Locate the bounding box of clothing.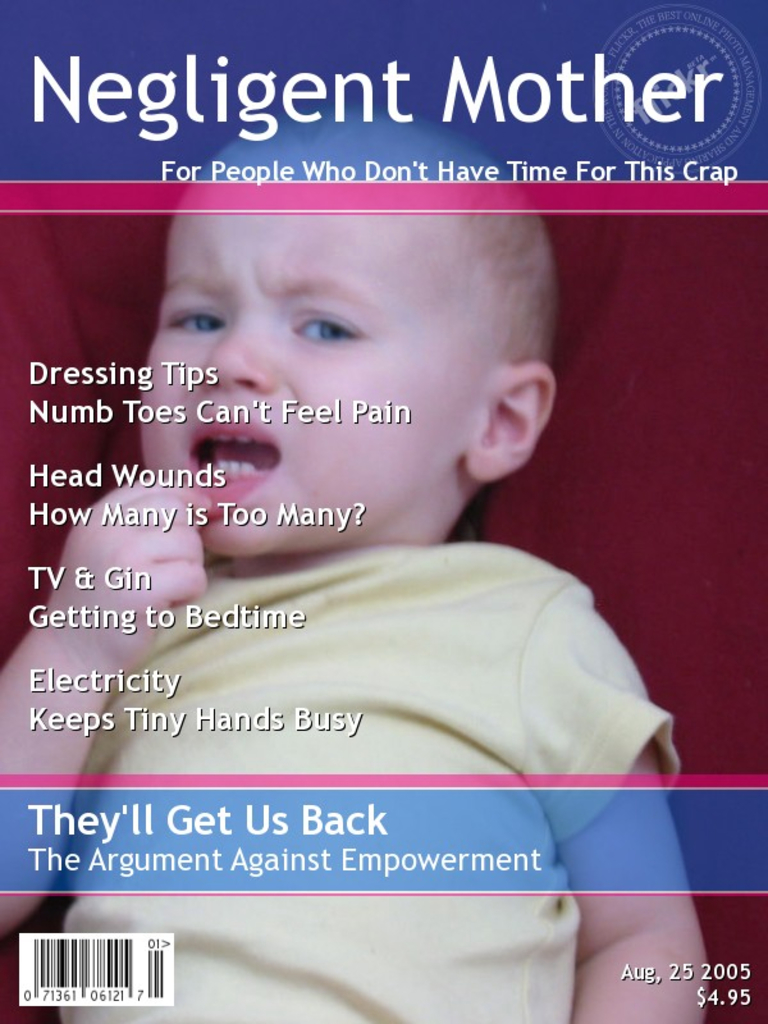
Bounding box: <bbox>61, 544, 685, 1023</bbox>.
